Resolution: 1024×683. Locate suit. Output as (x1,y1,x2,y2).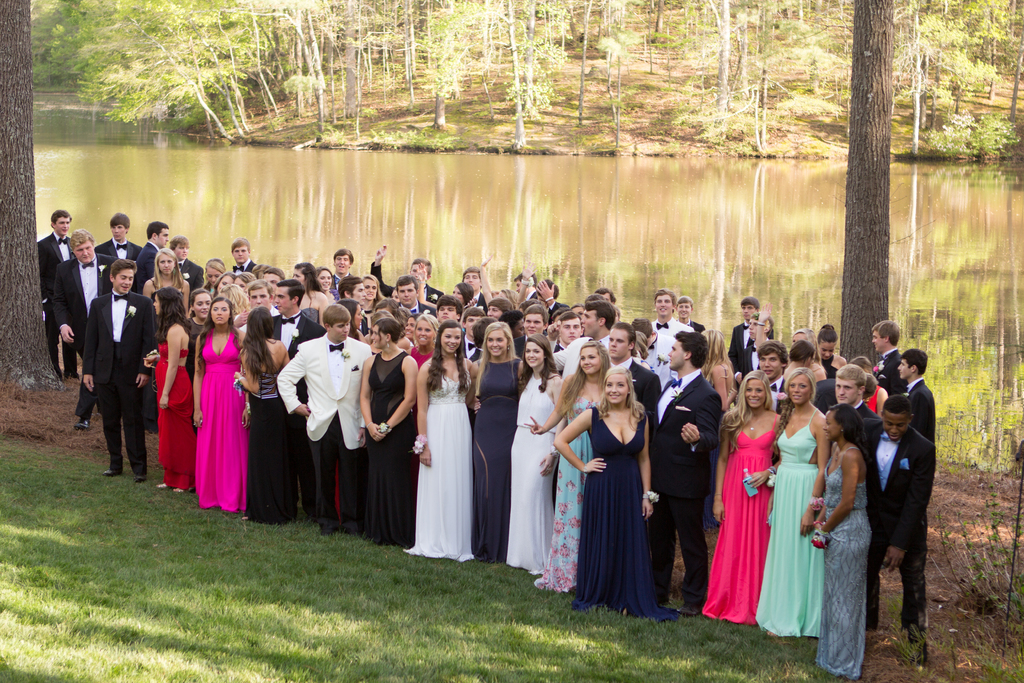
(234,258,257,268).
